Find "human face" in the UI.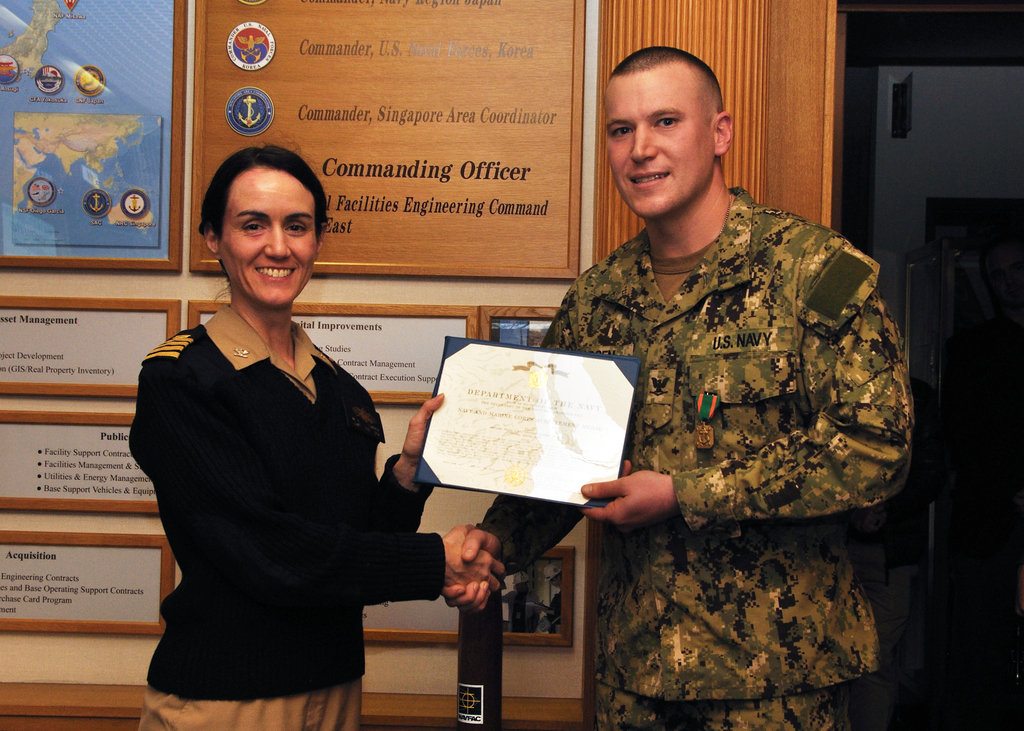
UI element at (601, 74, 710, 218).
